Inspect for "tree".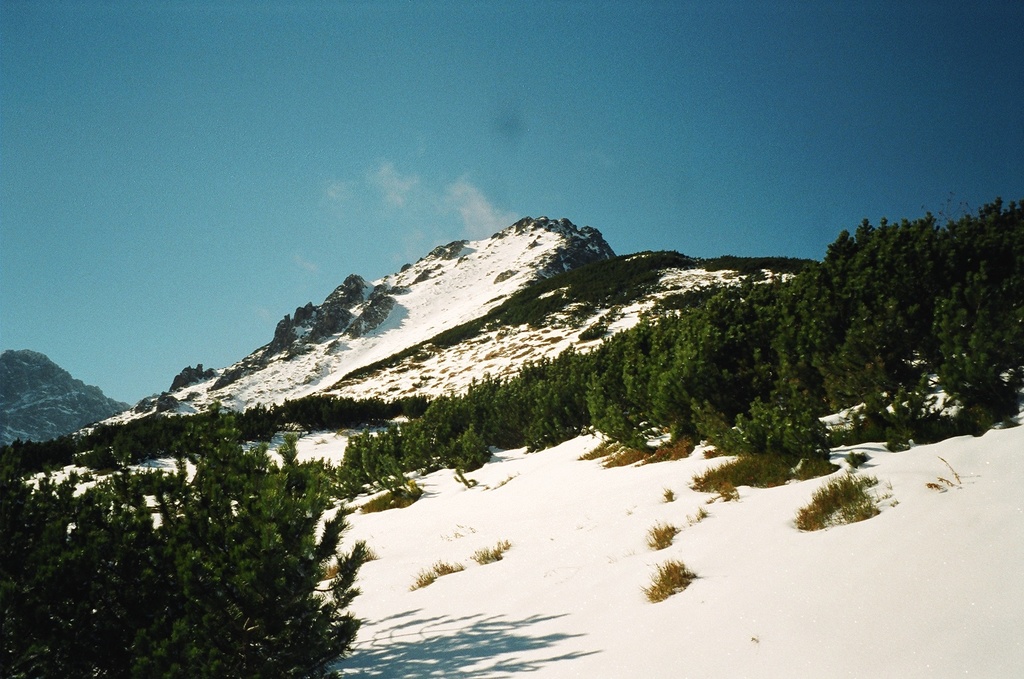
Inspection: x1=914 y1=278 x2=1010 y2=428.
